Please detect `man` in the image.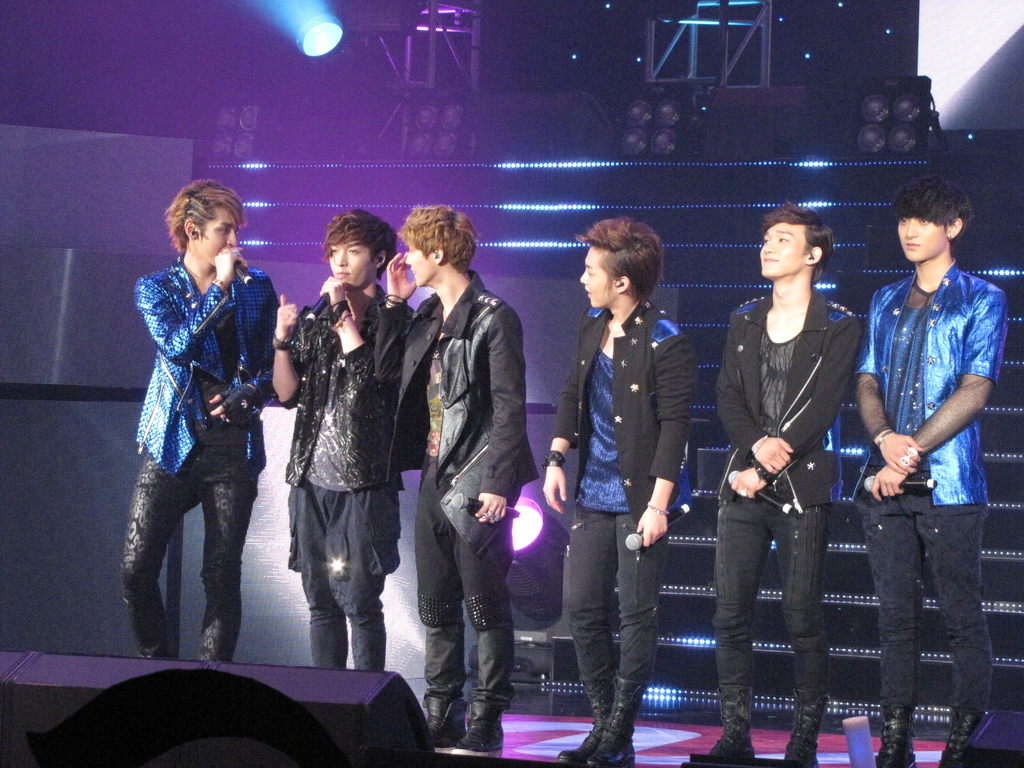
region(539, 214, 698, 765).
